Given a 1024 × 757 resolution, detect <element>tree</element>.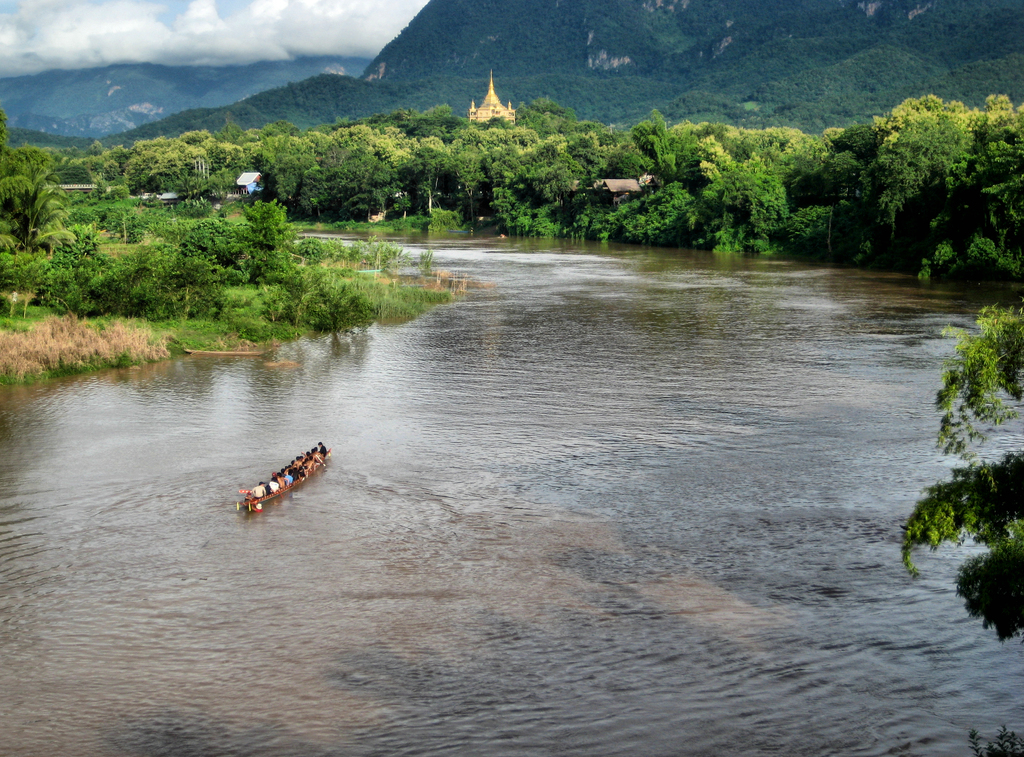
<bbox>125, 135, 211, 194</bbox>.
